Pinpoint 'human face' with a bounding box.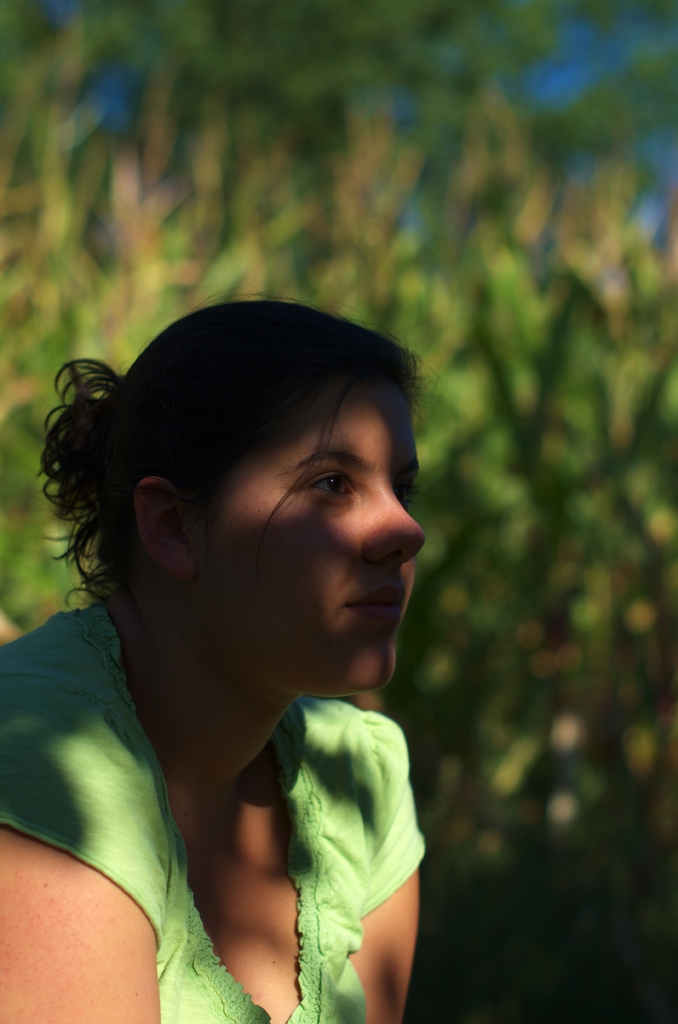
193:375:417:704.
